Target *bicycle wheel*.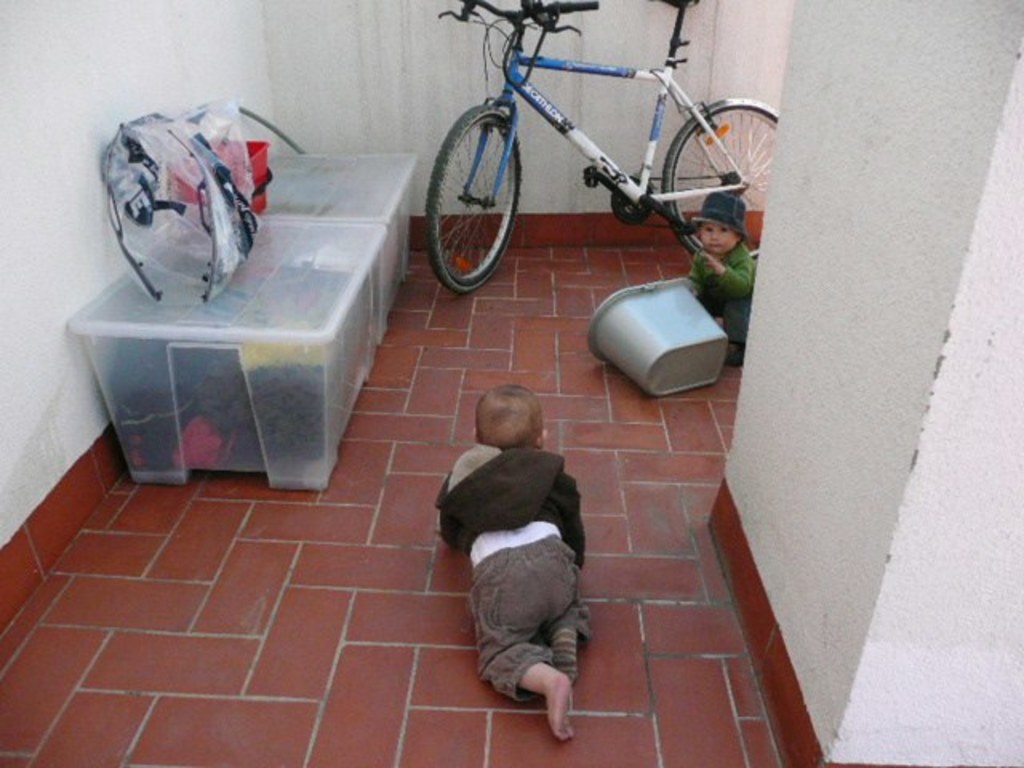
Target region: [left=427, top=88, right=534, bottom=293].
